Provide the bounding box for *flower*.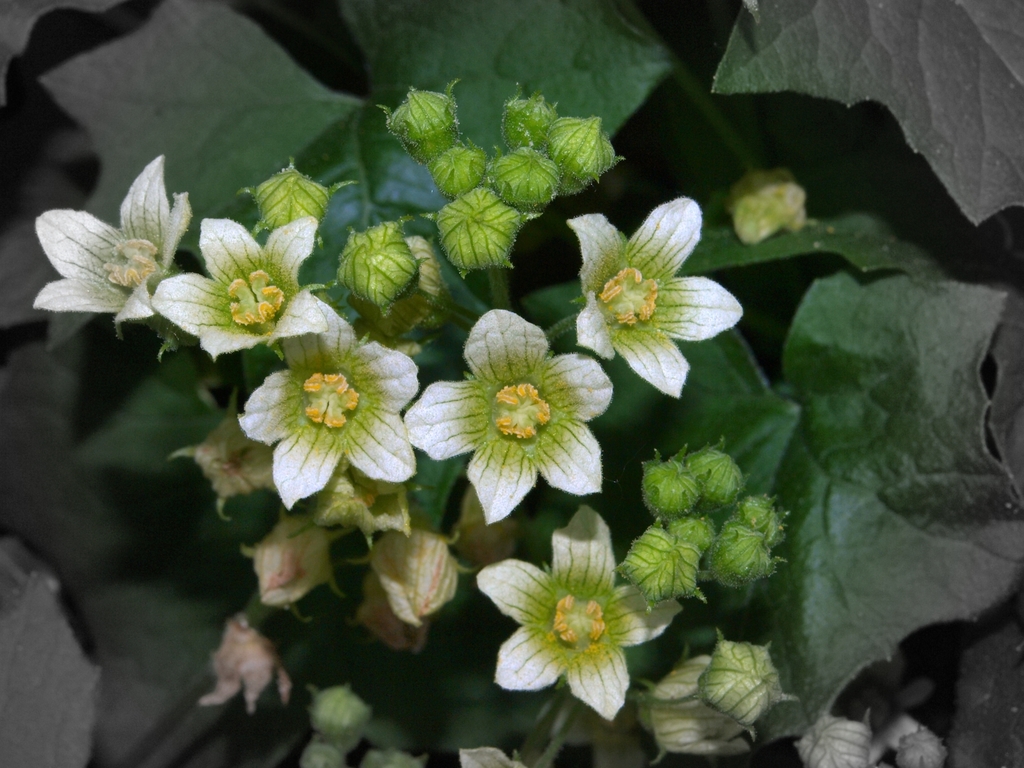
x1=473 y1=503 x2=687 y2=728.
